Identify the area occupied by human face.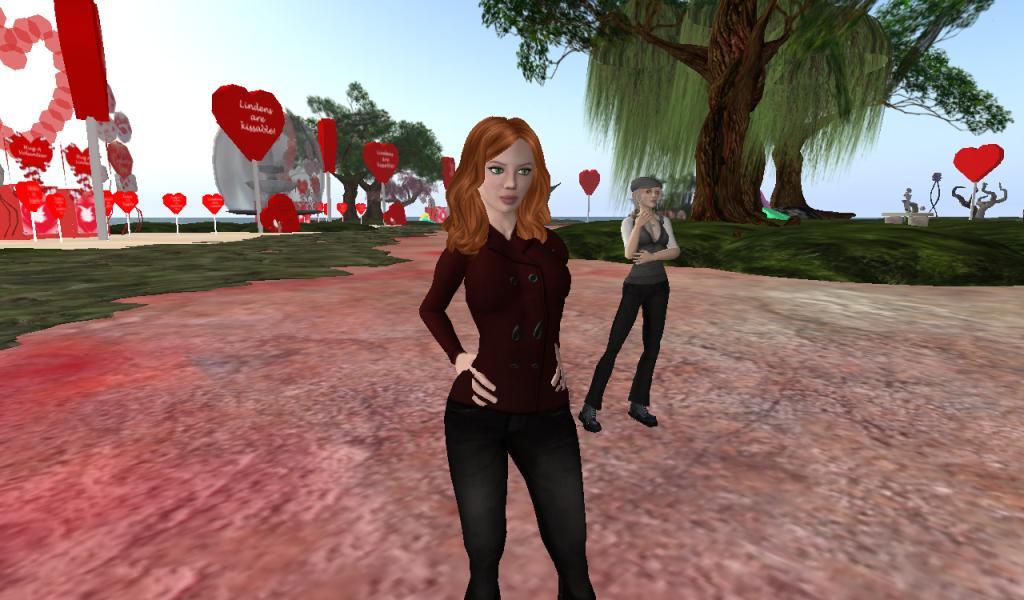
Area: left=643, top=188, right=662, bottom=204.
